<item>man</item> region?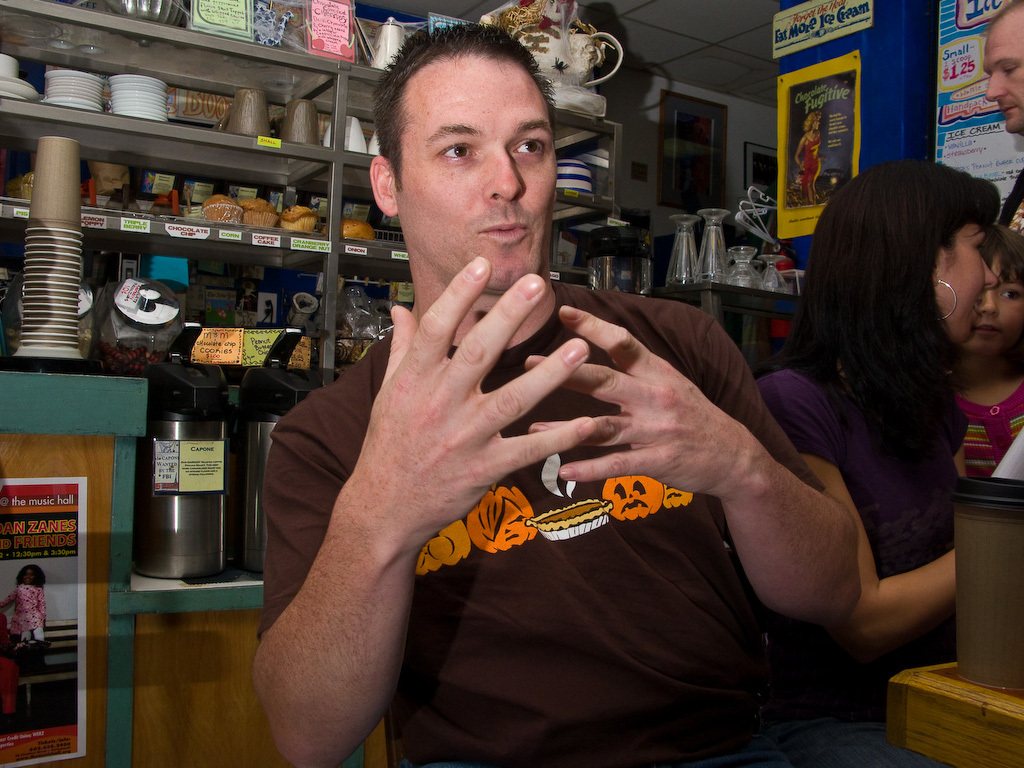
<bbox>980, 1, 1023, 243</bbox>
